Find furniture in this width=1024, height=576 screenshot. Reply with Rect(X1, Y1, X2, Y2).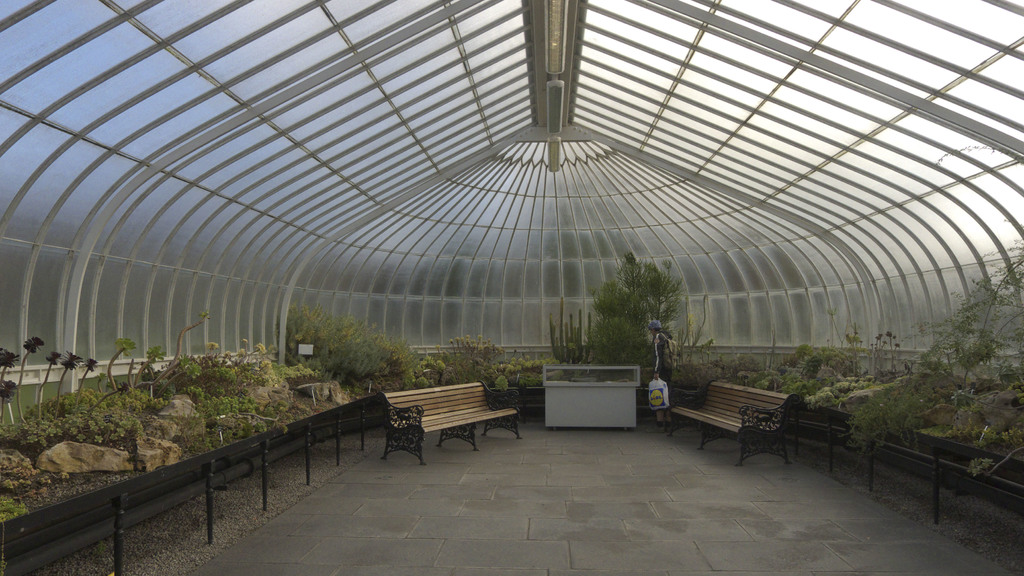
Rect(661, 381, 799, 468).
